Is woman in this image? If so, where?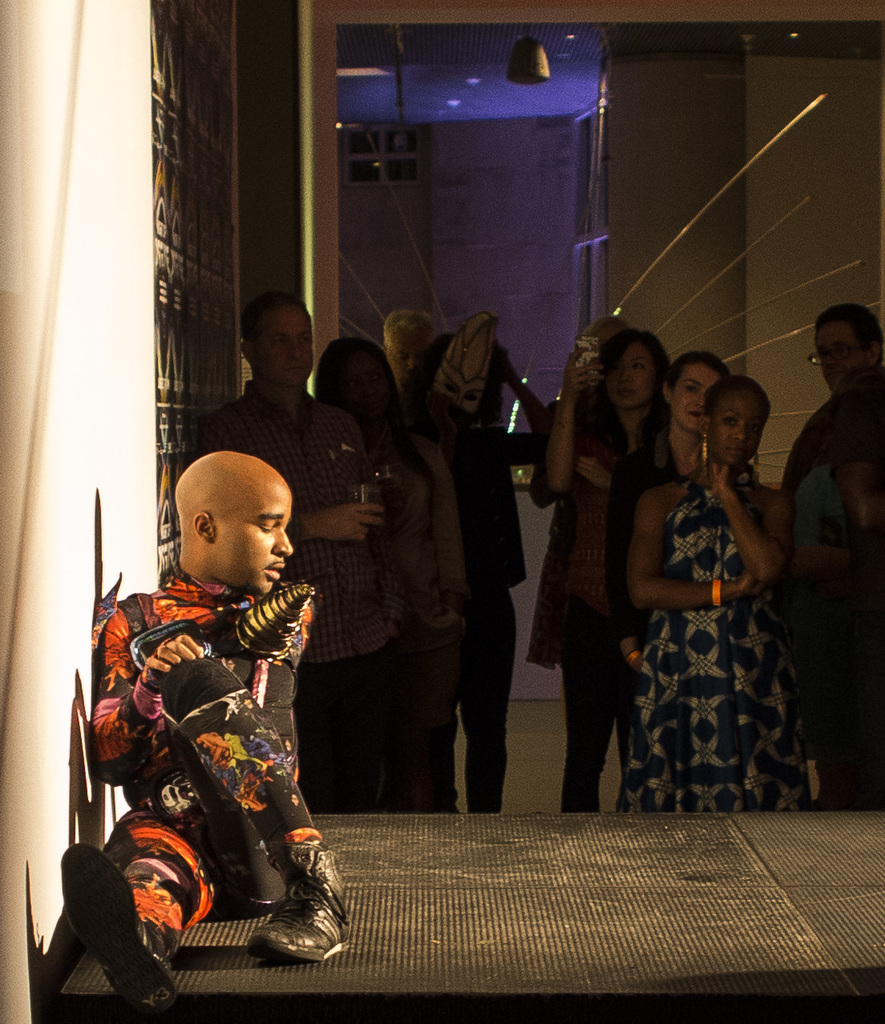
Yes, at (left=794, top=365, right=884, bottom=810).
